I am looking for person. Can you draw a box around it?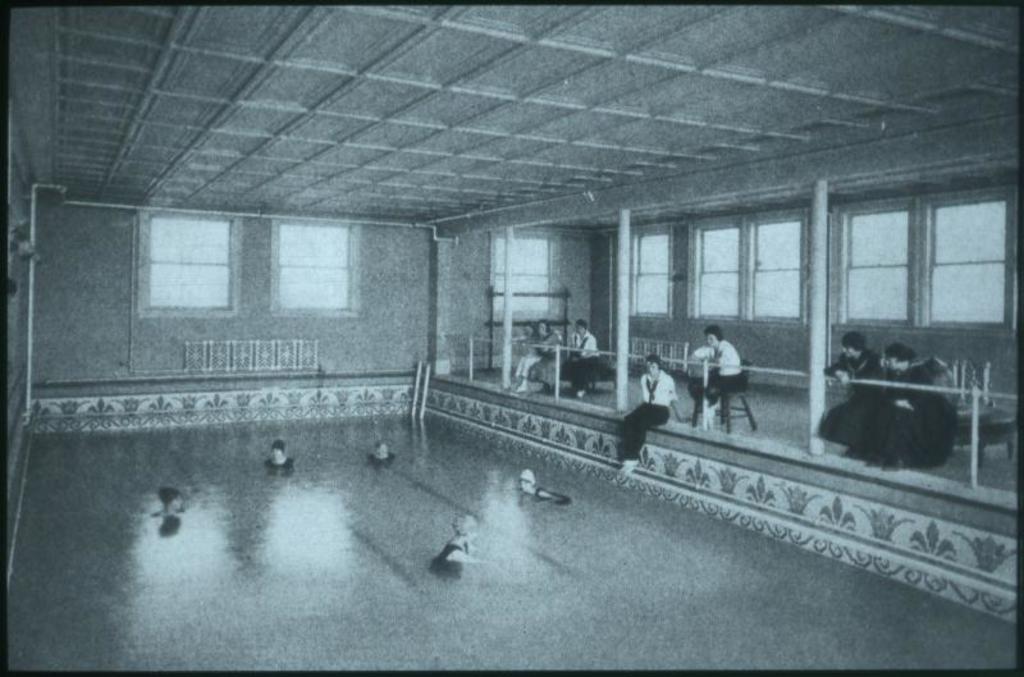
Sure, the bounding box is (x1=826, y1=337, x2=888, y2=445).
